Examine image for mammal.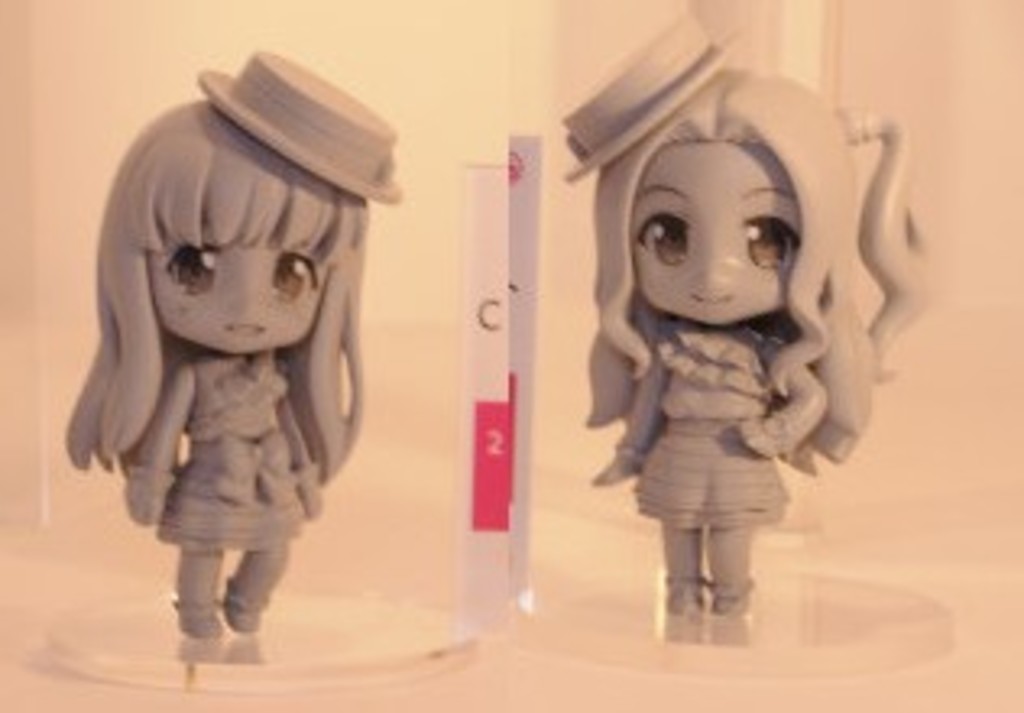
Examination result: [x1=62, y1=45, x2=402, y2=638].
